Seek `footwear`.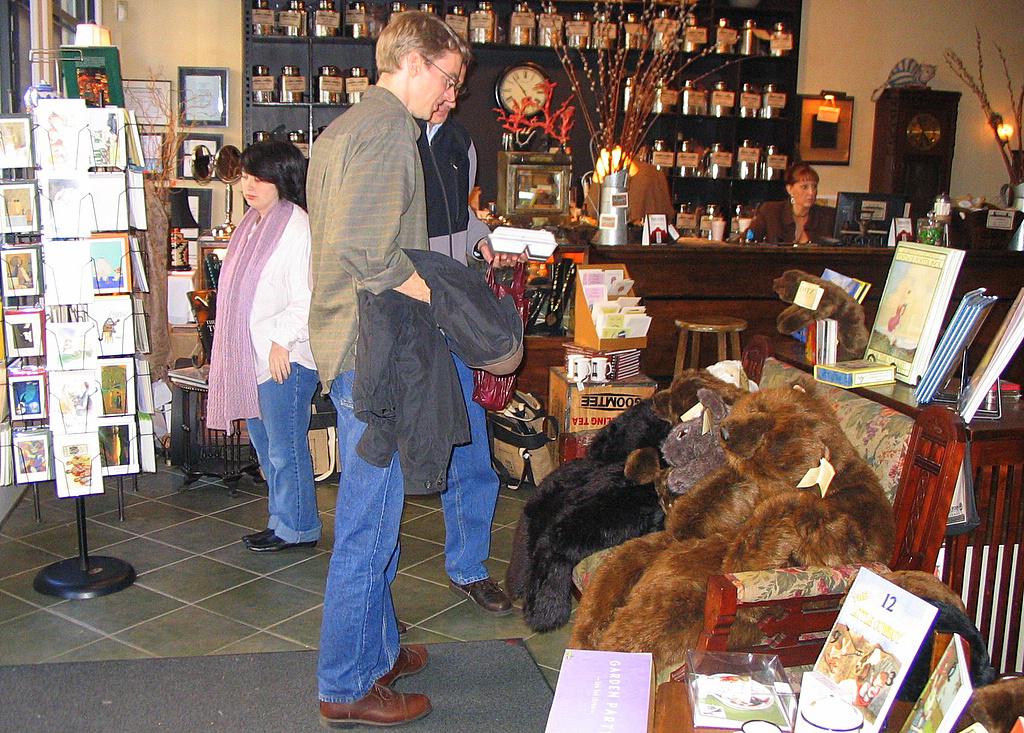
(left=383, top=638, right=433, bottom=683).
